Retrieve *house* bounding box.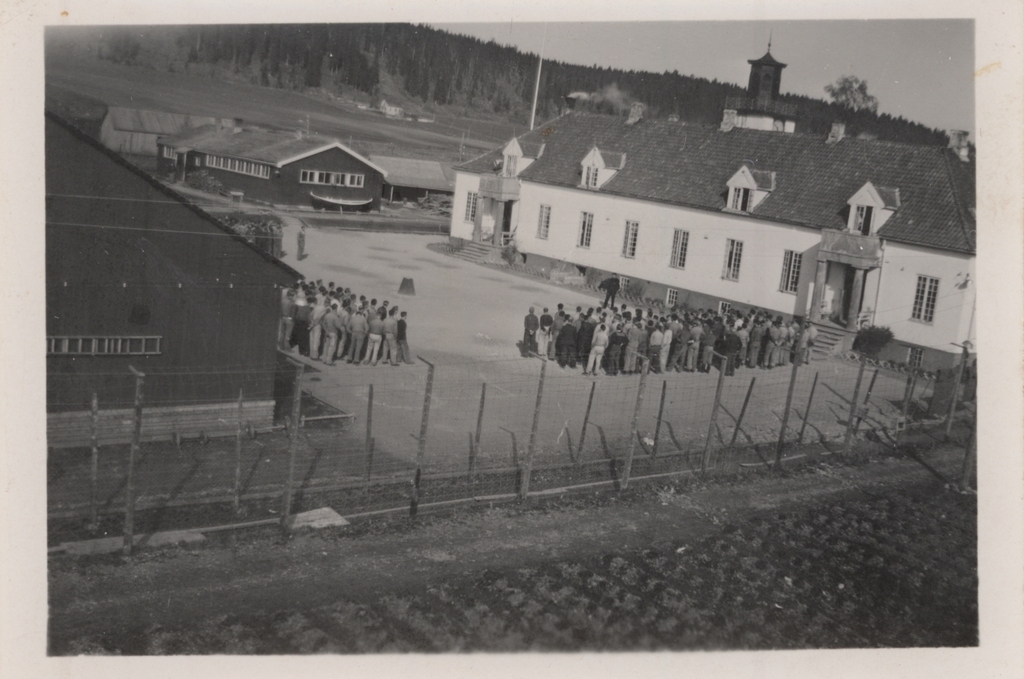
Bounding box: <bbox>447, 123, 981, 302</bbox>.
